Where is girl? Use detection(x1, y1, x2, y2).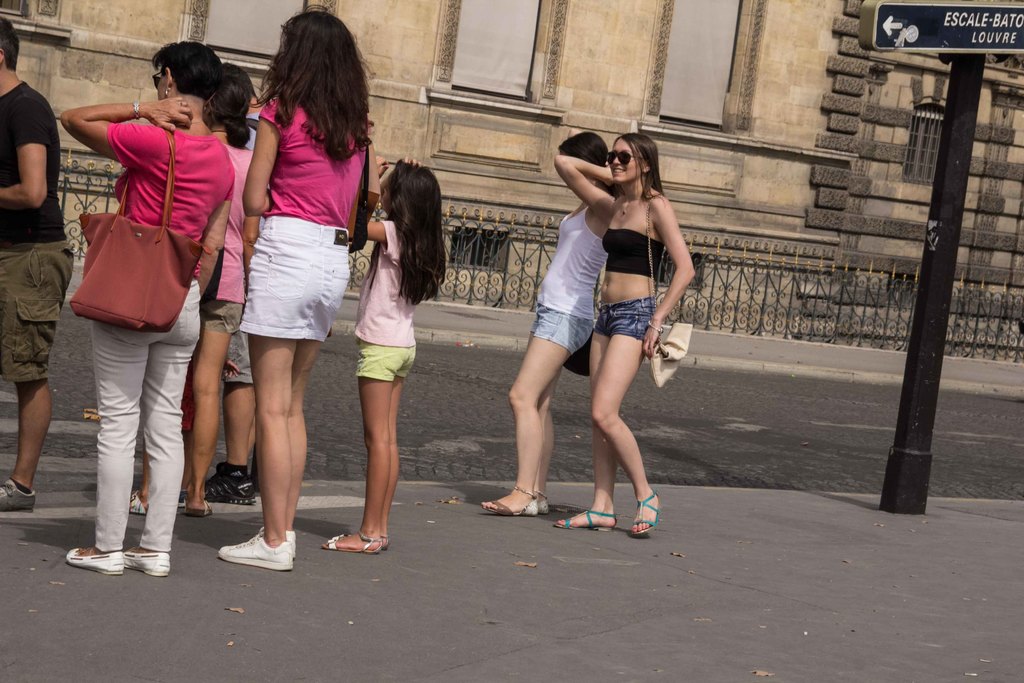
detection(326, 156, 451, 562).
